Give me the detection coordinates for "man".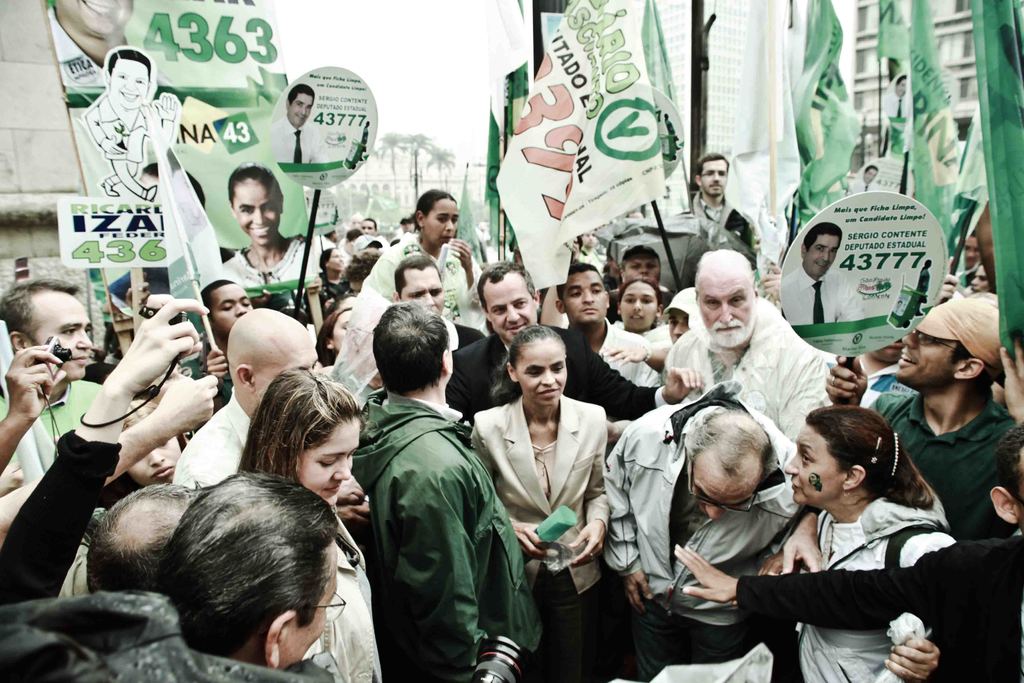
<box>48,0,135,85</box>.
